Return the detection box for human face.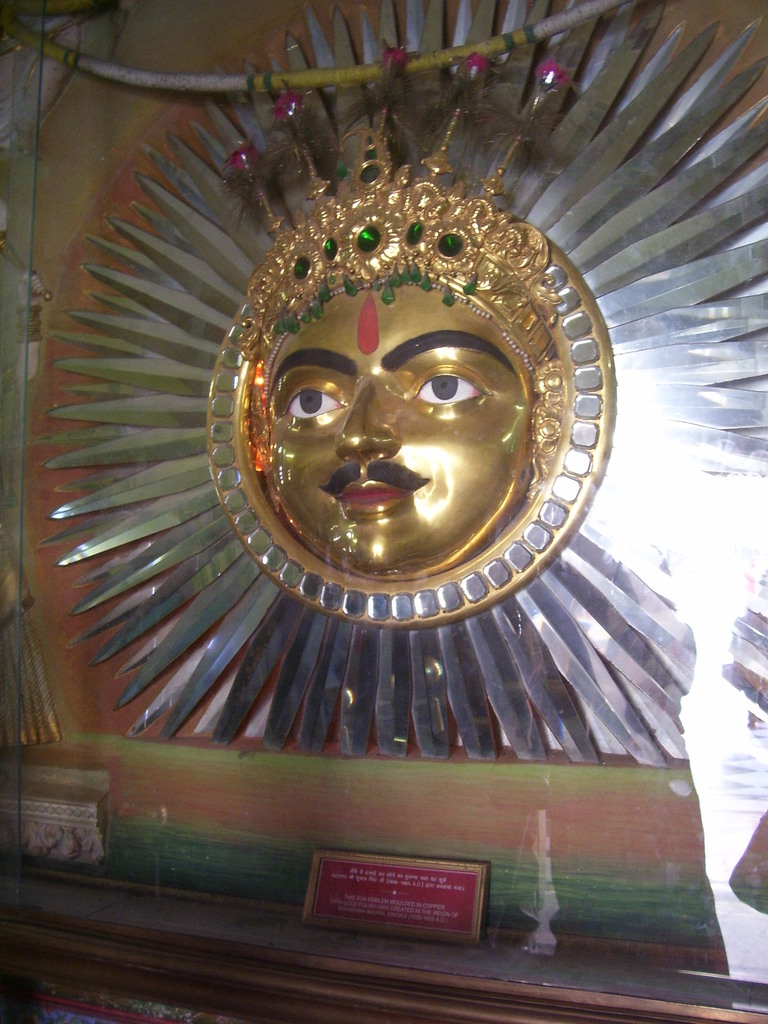
x1=246, y1=277, x2=543, y2=580.
